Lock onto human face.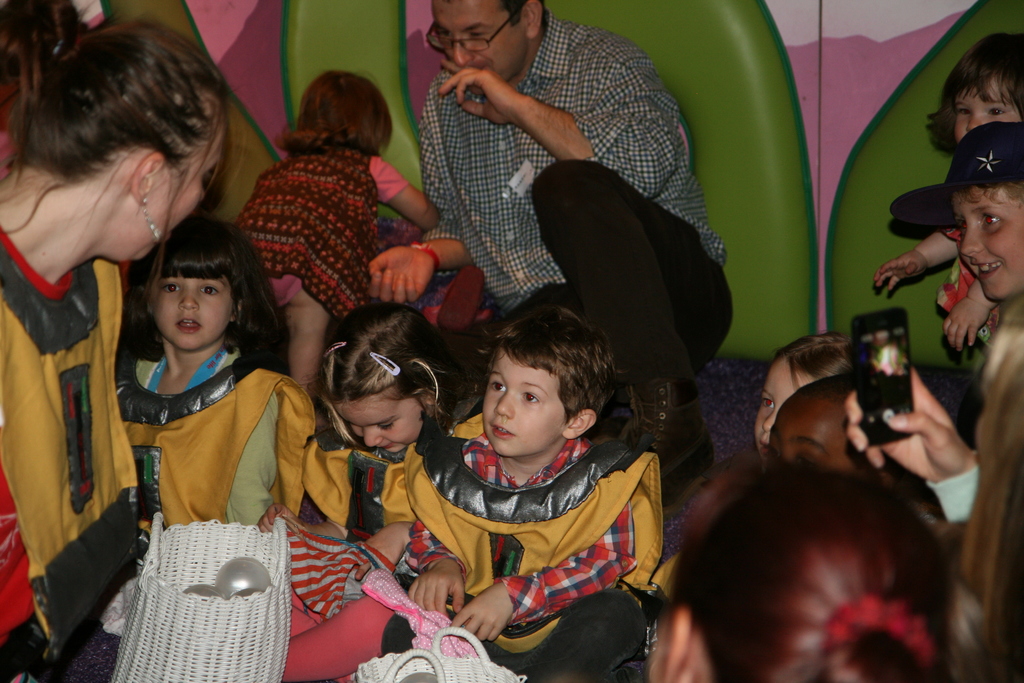
Locked: 956:186:1023:303.
